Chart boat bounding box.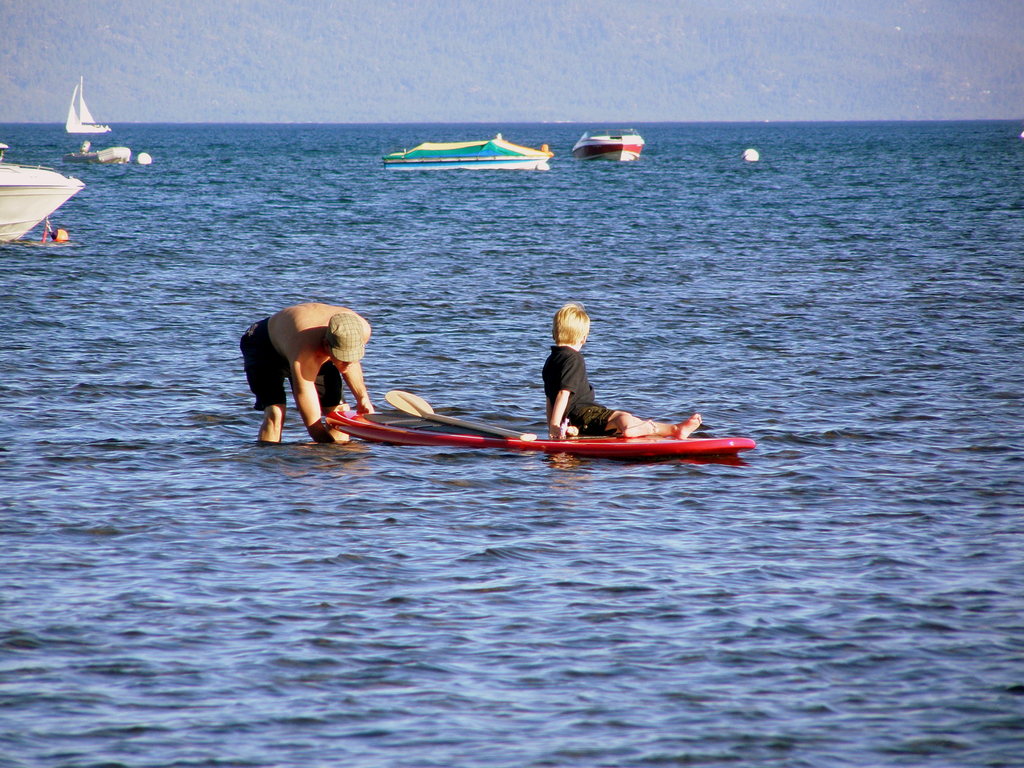
Charted: Rect(384, 132, 554, 182).
